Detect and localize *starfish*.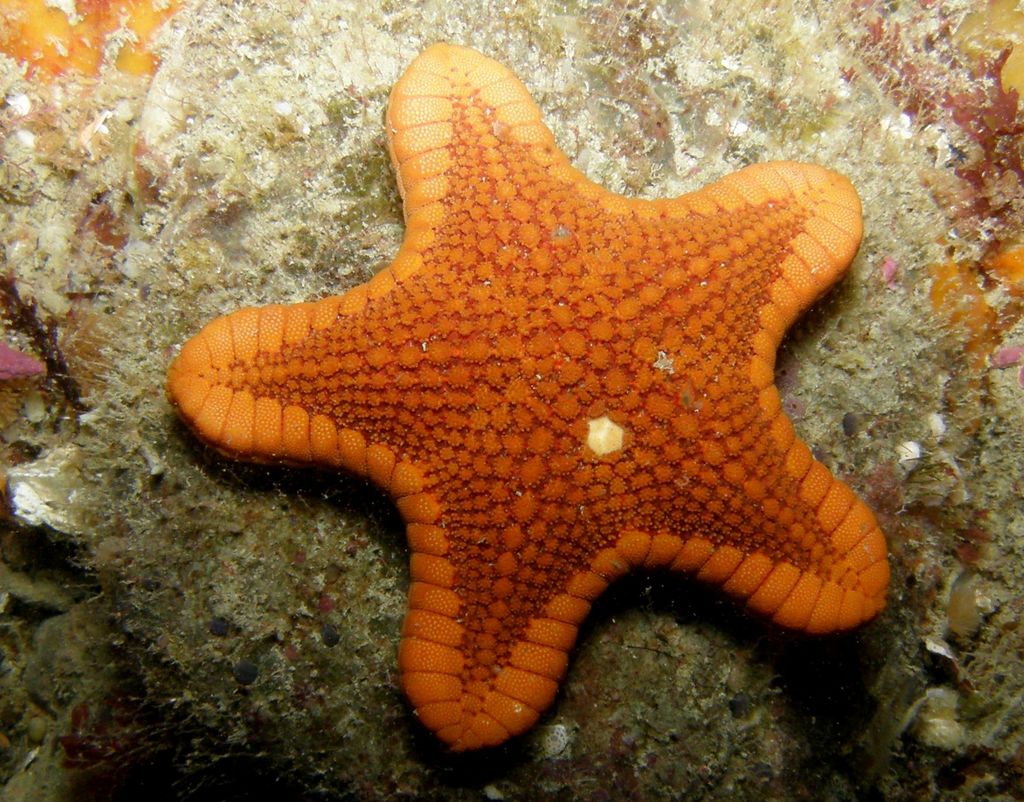
Localized at [168, 41, 894, 755].
